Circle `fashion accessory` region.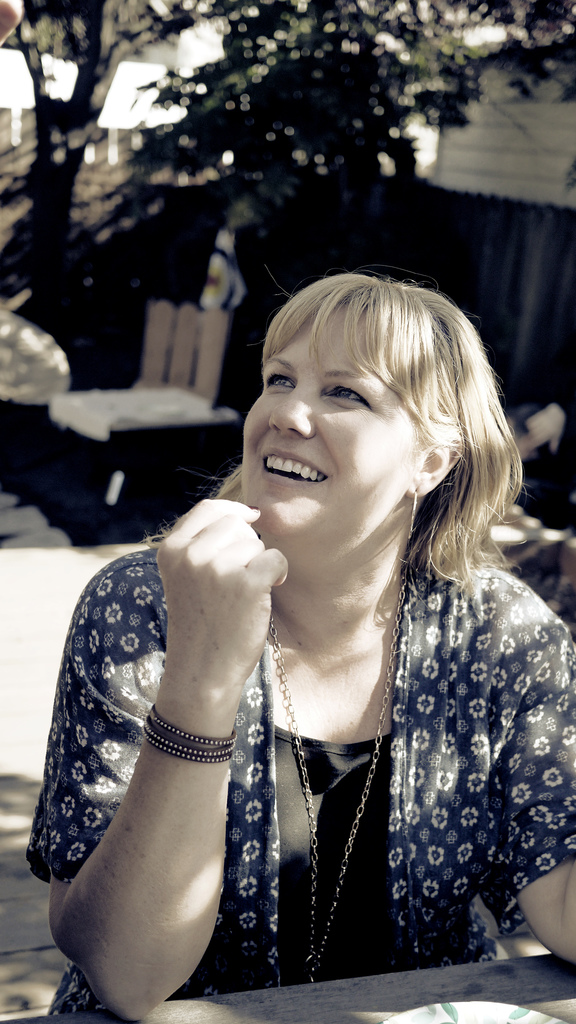
Region: {"left": 244, "top": 504, "right": 262, "bottom": 514}.
